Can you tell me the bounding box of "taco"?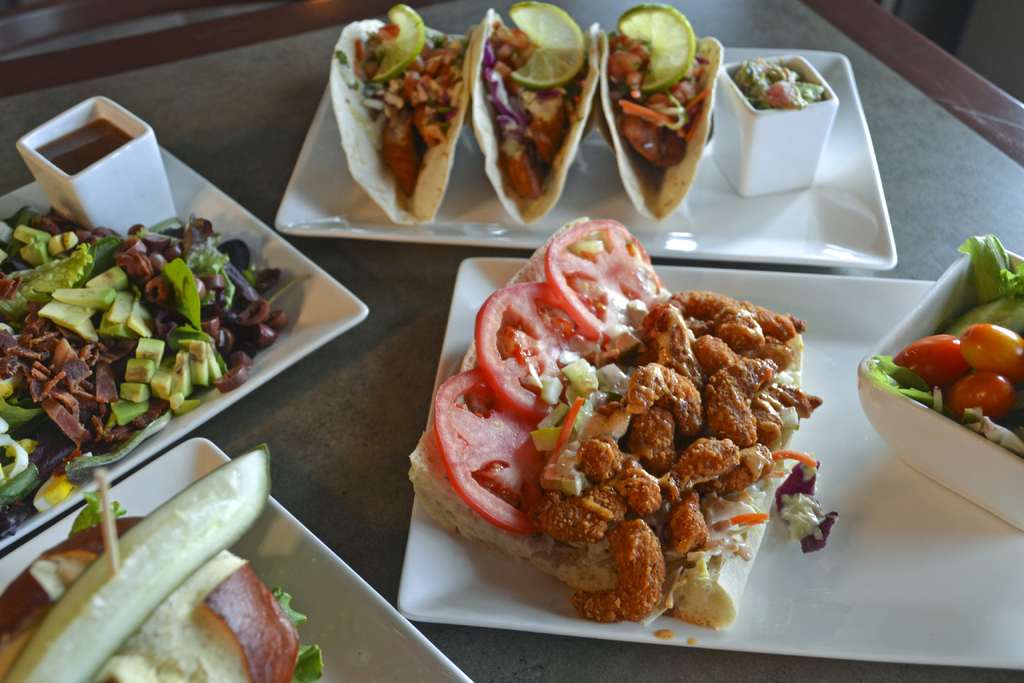
BBox(322, 14, 499, 236).
